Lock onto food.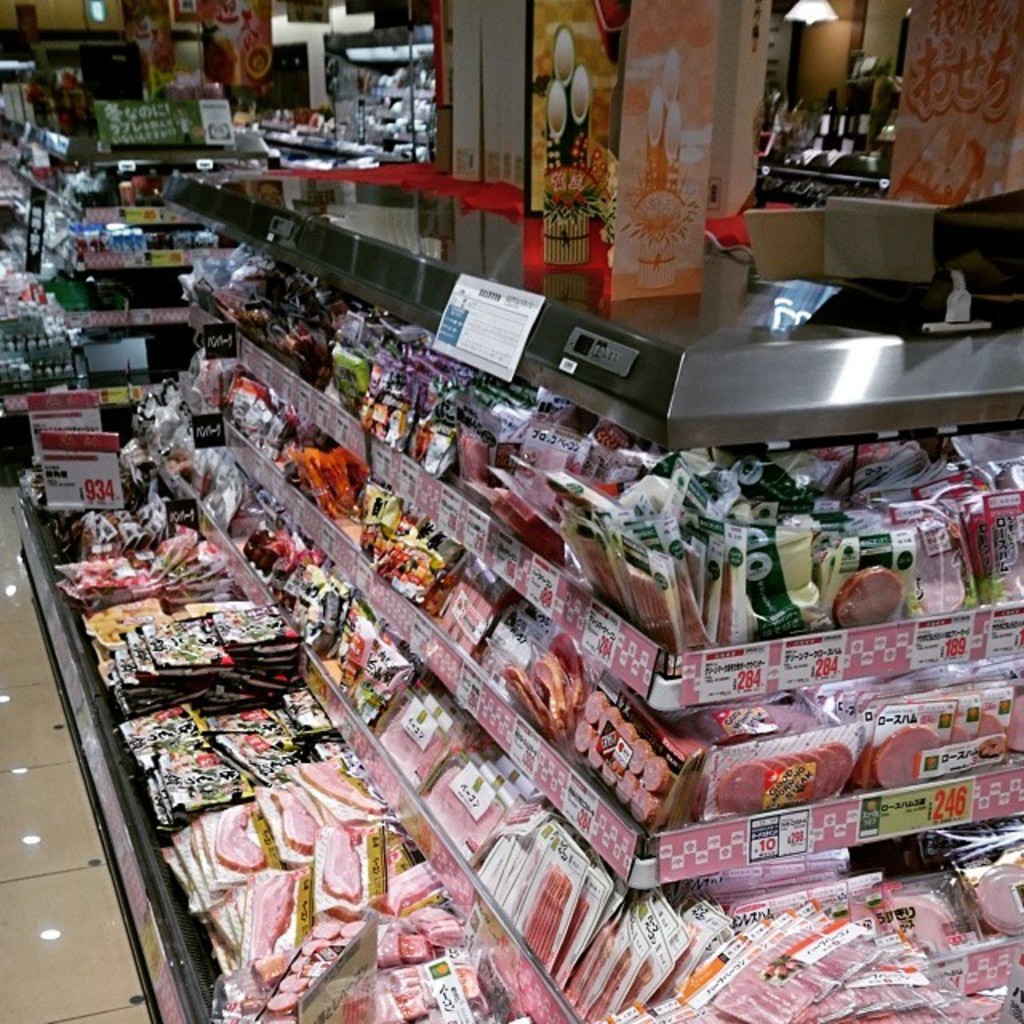
Locked: Rect(328, 827, 360, 907).
